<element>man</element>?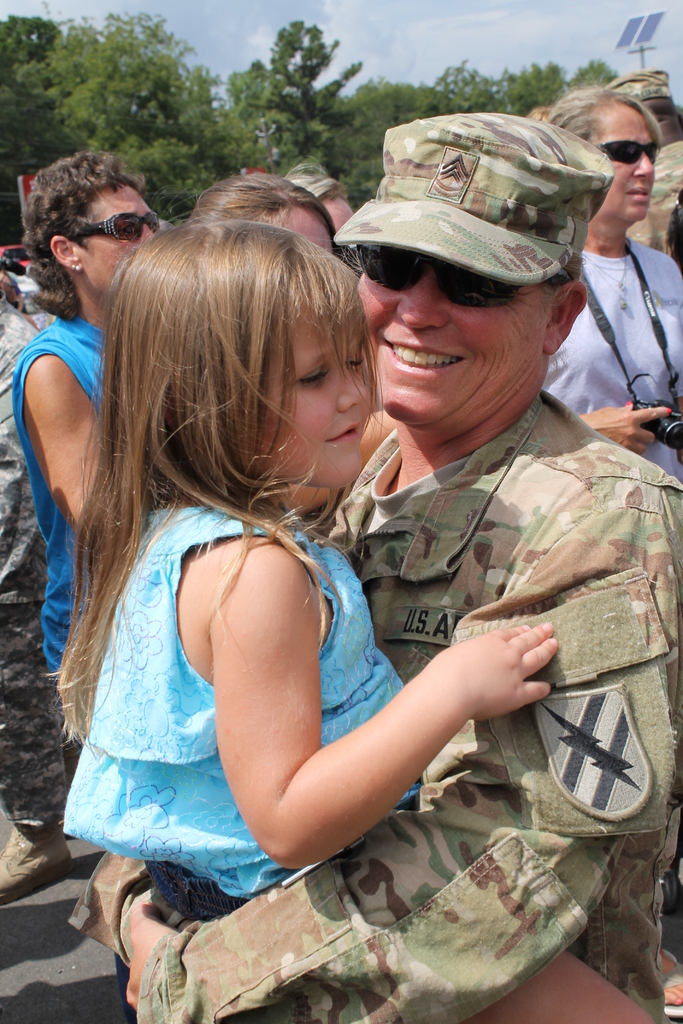
region(51, 142, 577, 927)
